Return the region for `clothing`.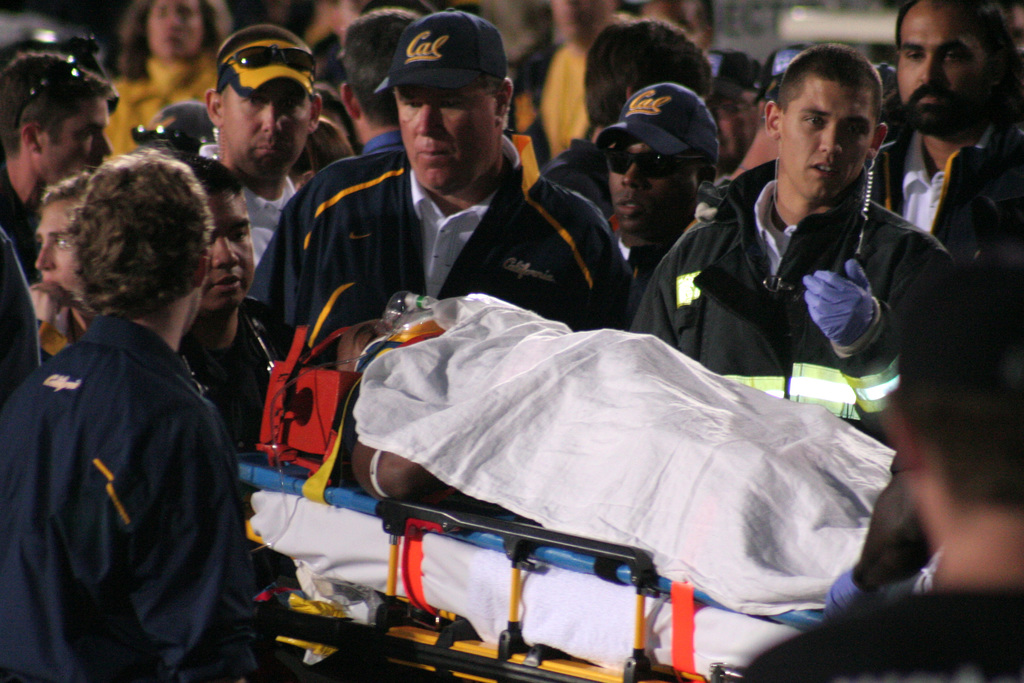
(525,117,618,204).
